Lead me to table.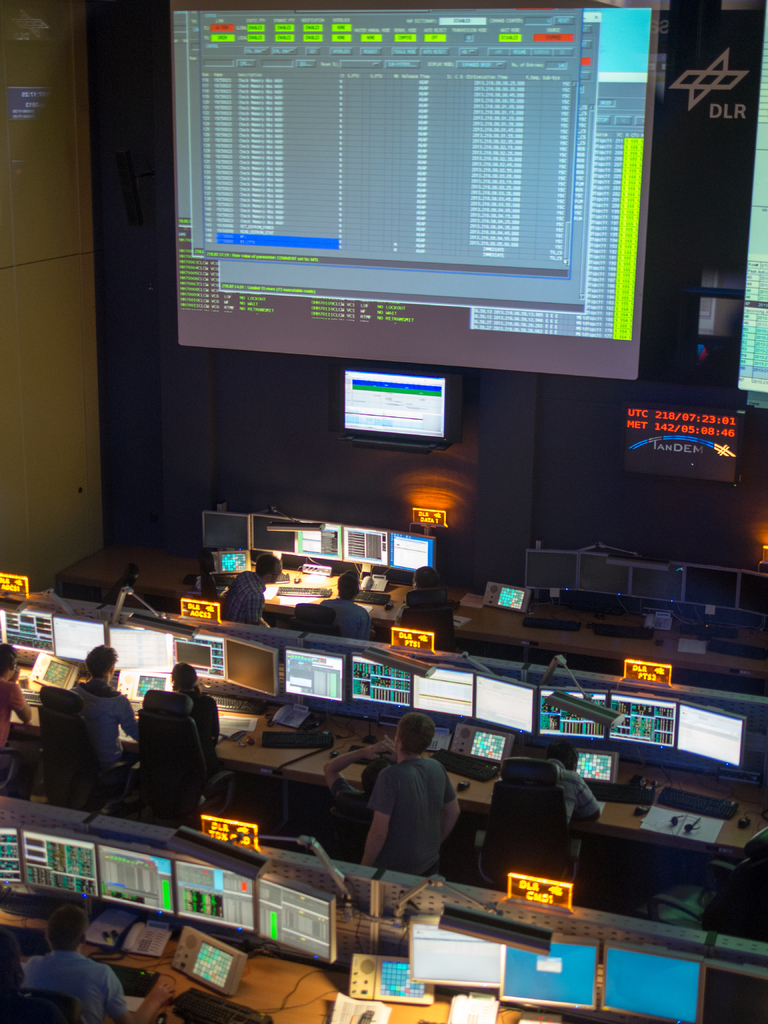
Lead to bbox(0, 658, 359, 835).
